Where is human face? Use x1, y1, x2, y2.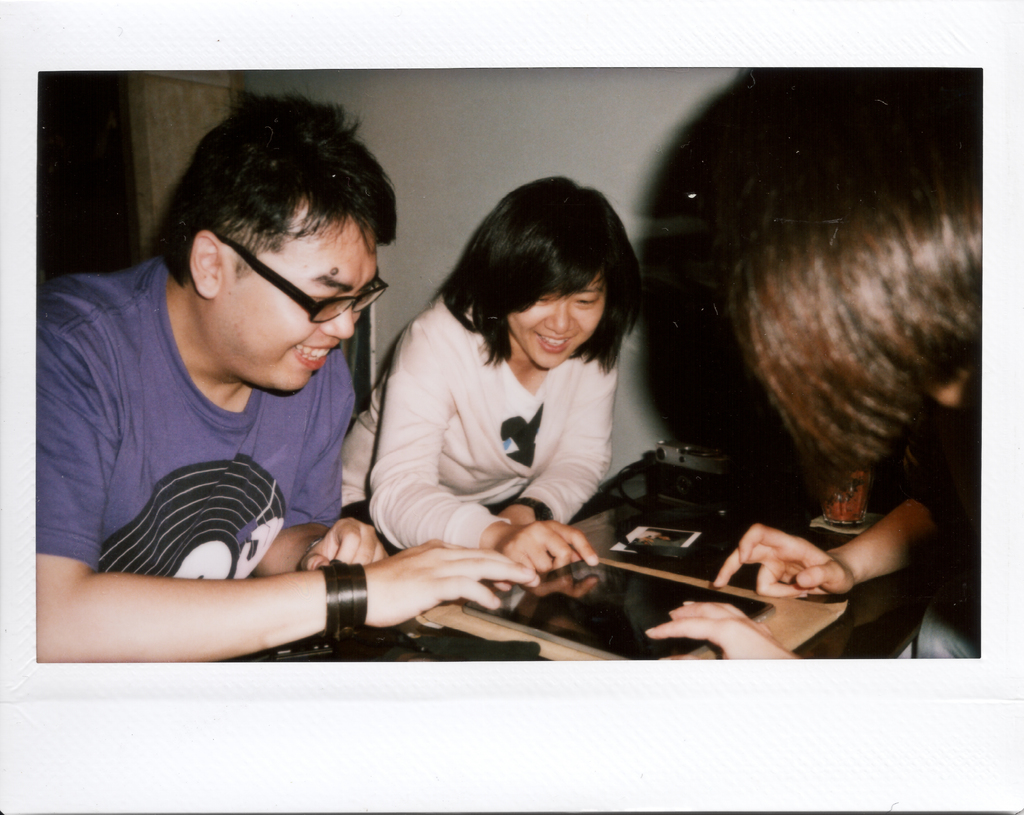
509, 278, 602, 369.
